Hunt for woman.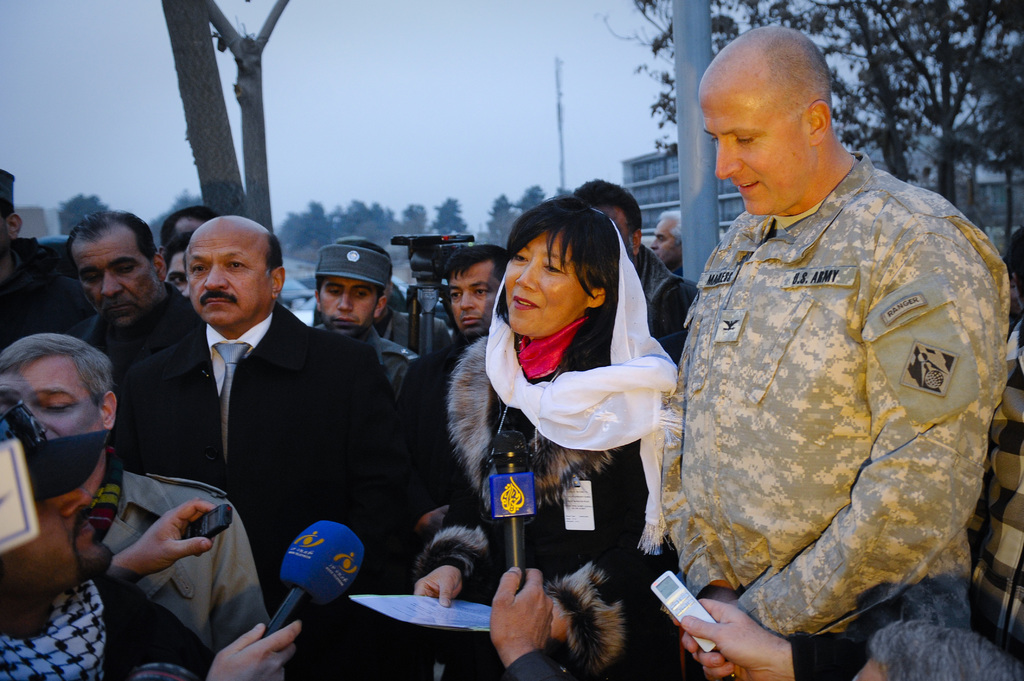
Hunted down at [x1=447, y1=196, x2=687, y2=633].
